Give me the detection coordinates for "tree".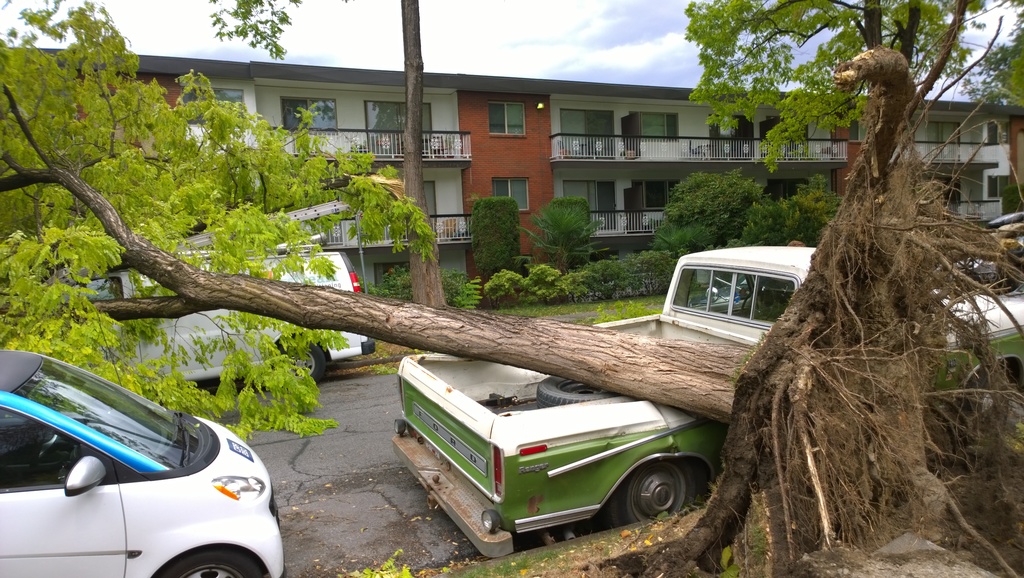
Rect(0, 0, 1023, 577).
